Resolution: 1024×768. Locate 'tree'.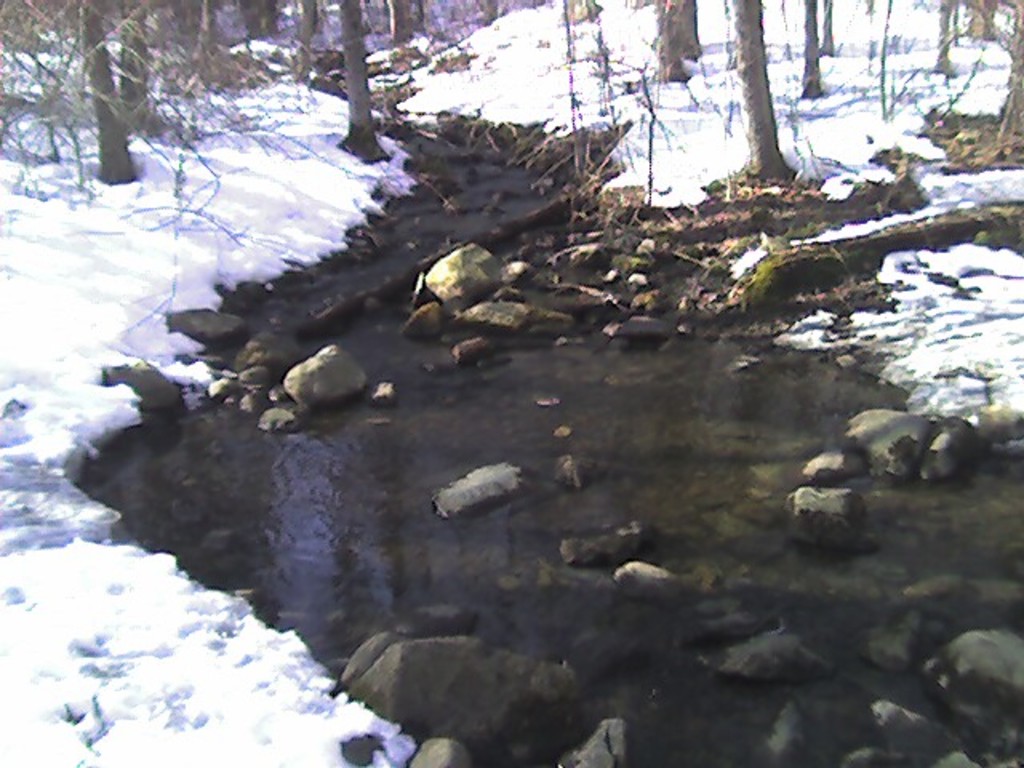
198/0/426/166.
